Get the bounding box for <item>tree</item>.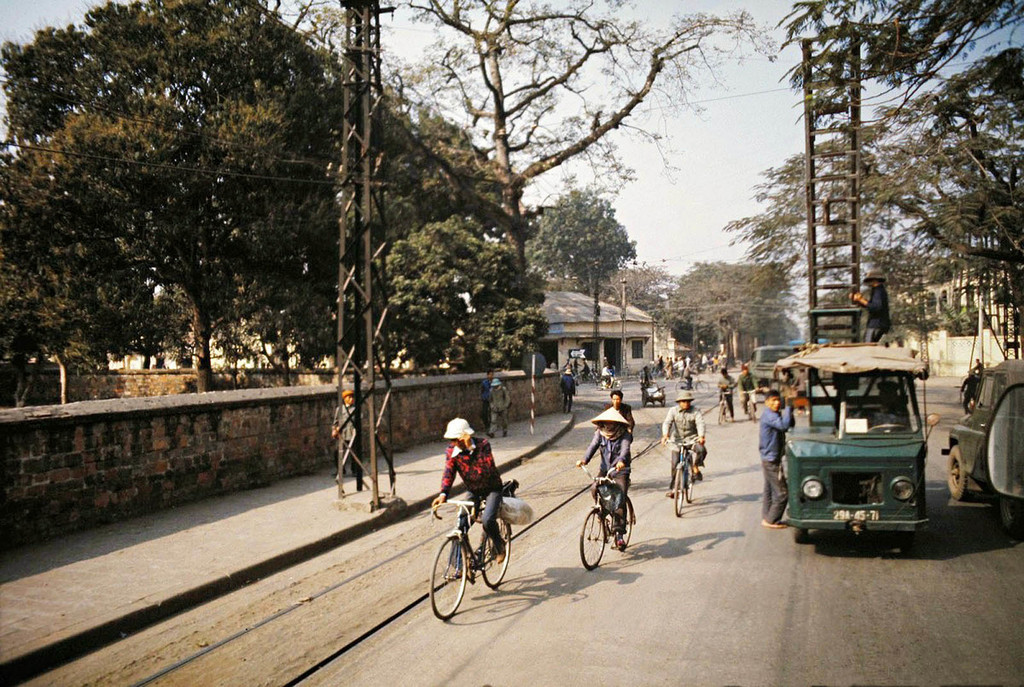
l=188, t=63, r=496, b=385.
